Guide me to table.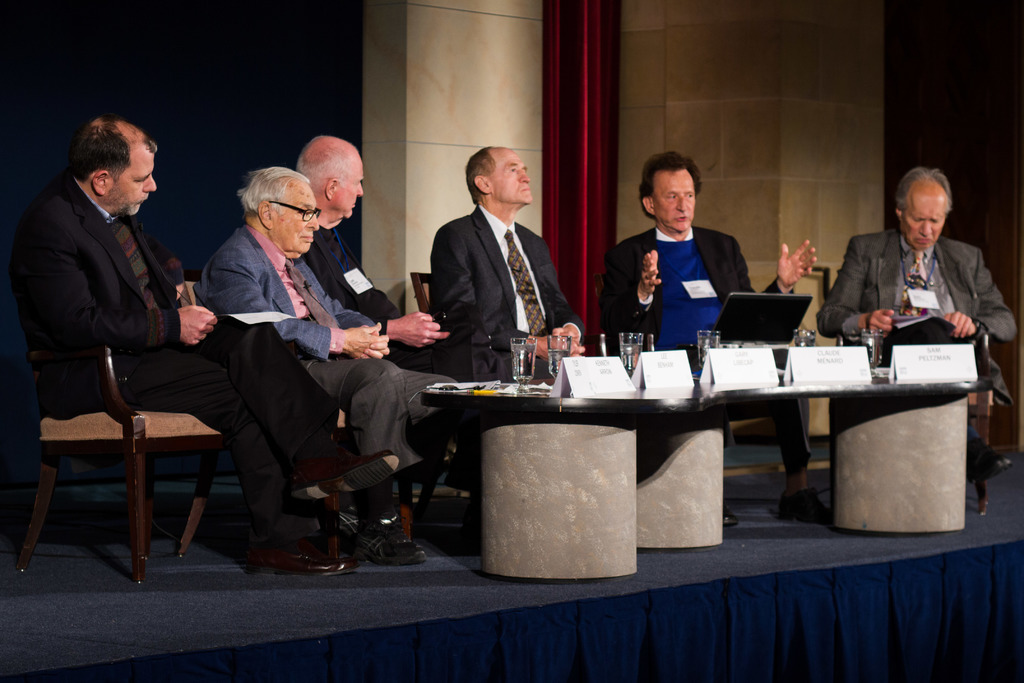
Guidance: detection(415, 364, 1005, 586).
